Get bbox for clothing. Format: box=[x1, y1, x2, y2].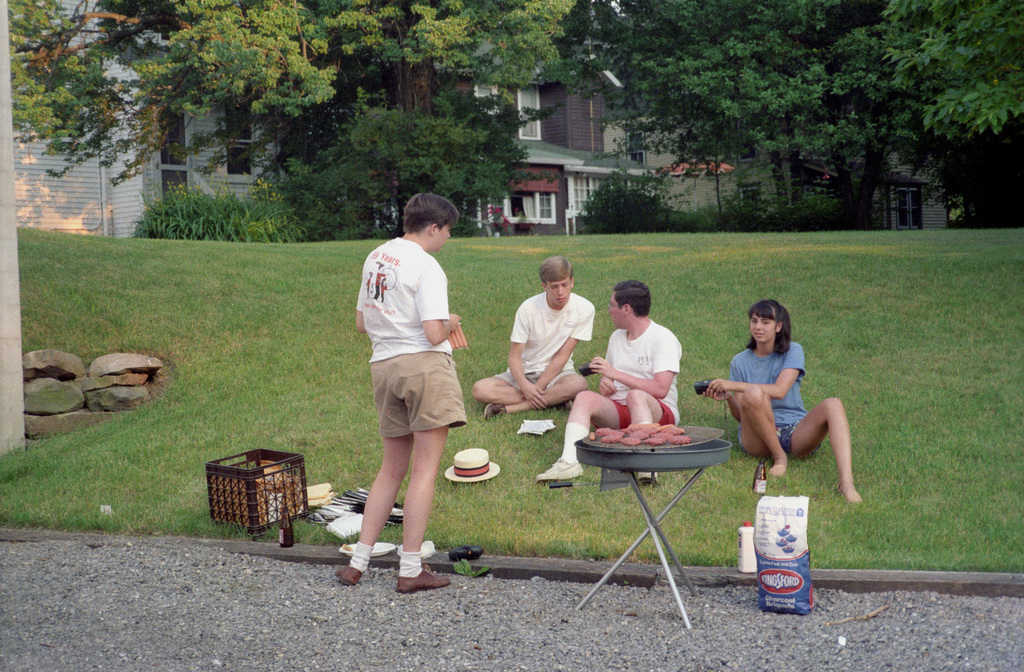
box=[373, 271, 386, 299].
